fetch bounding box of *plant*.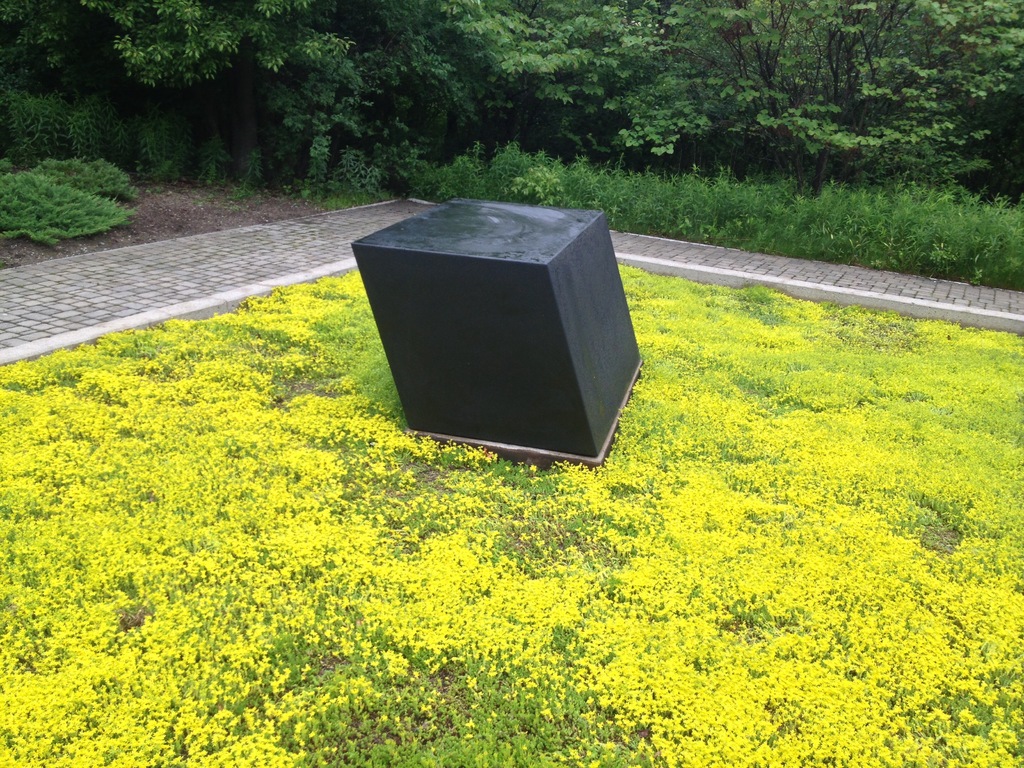
Bbox: rect(34, 152, 140, 205).
